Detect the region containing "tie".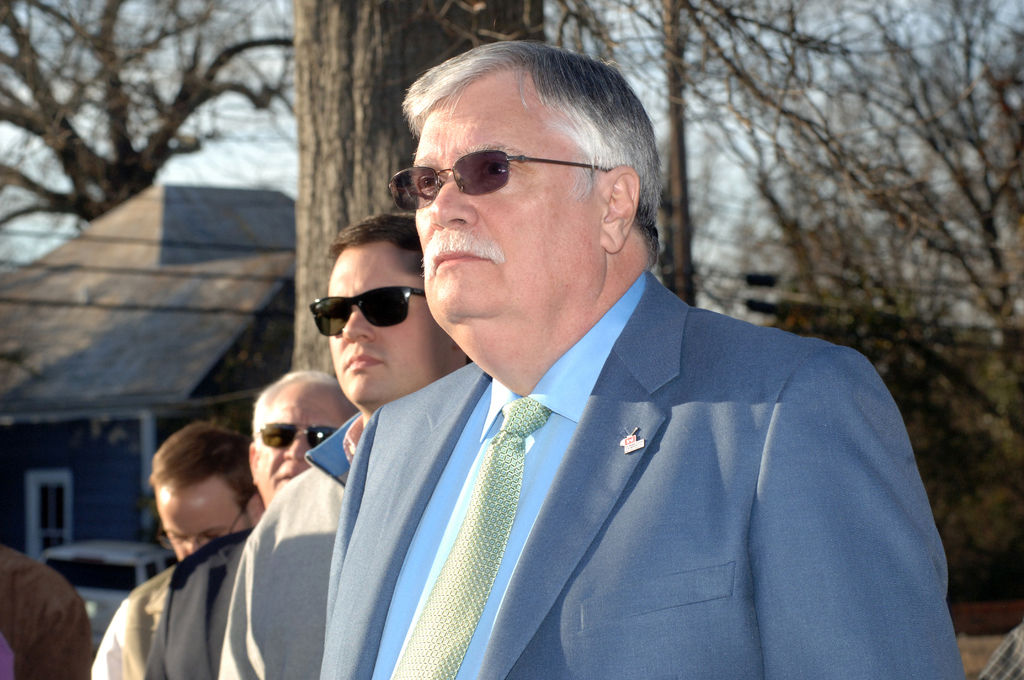
box(384, 395, 553, 679).
